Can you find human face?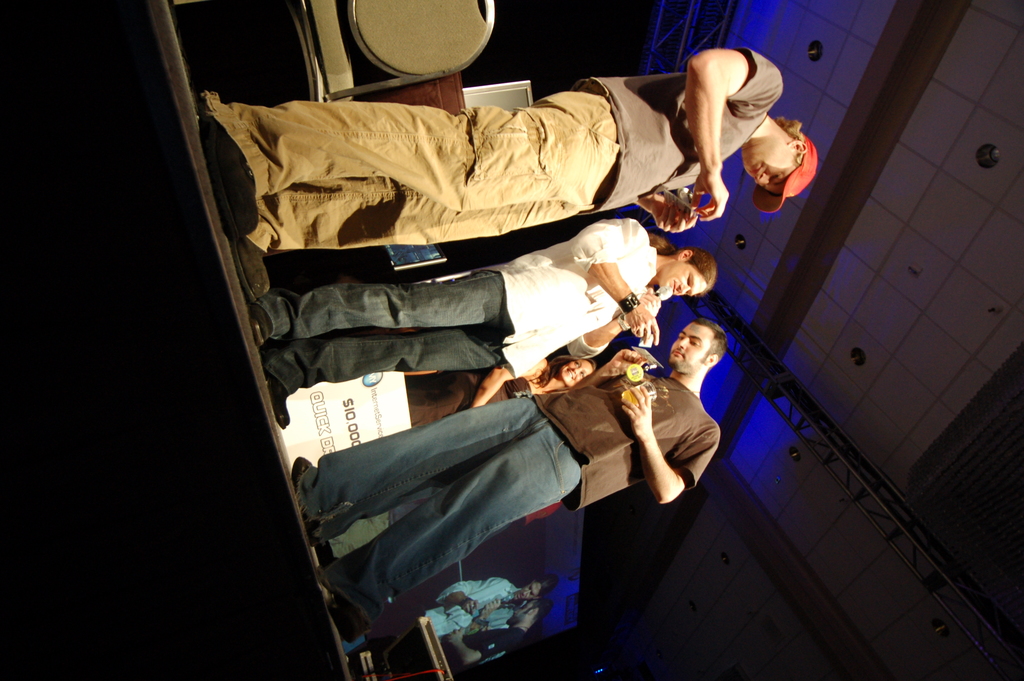
Yes, bounding box: (x1=673, y1=327, x2=711, y2=363).
